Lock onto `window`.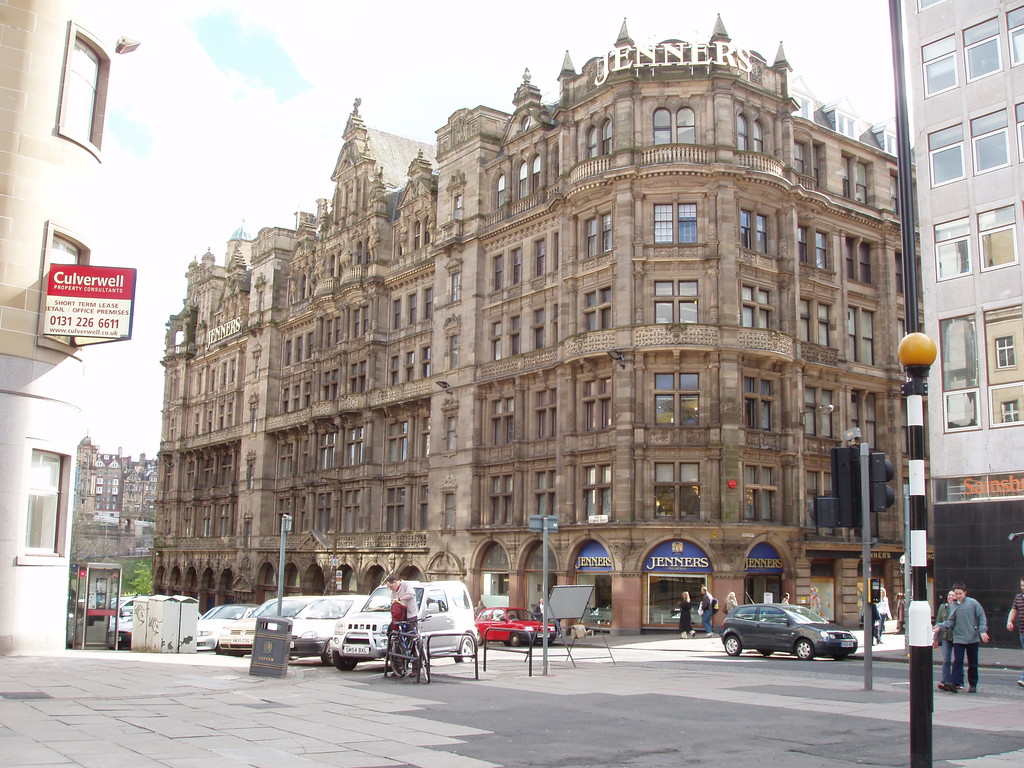
Locked: 582, 282, 618, 332.
